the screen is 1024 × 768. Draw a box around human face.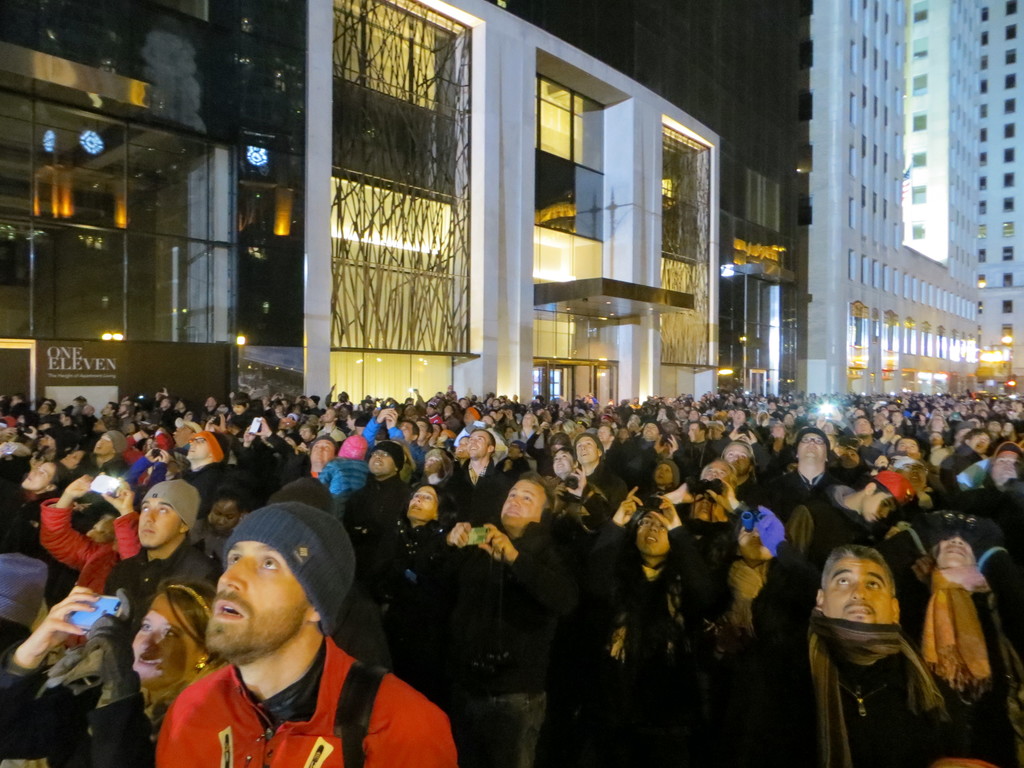
pyautogui.locateOnScreen(467, 430, 492, 458).
